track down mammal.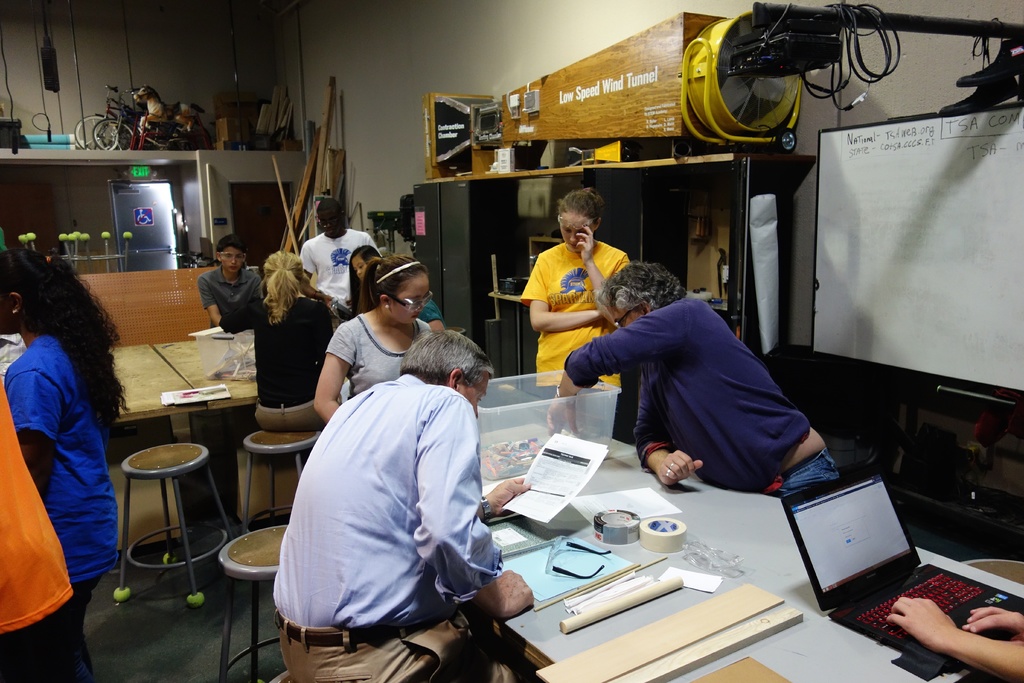
Tracked to [195,237,268,343].
